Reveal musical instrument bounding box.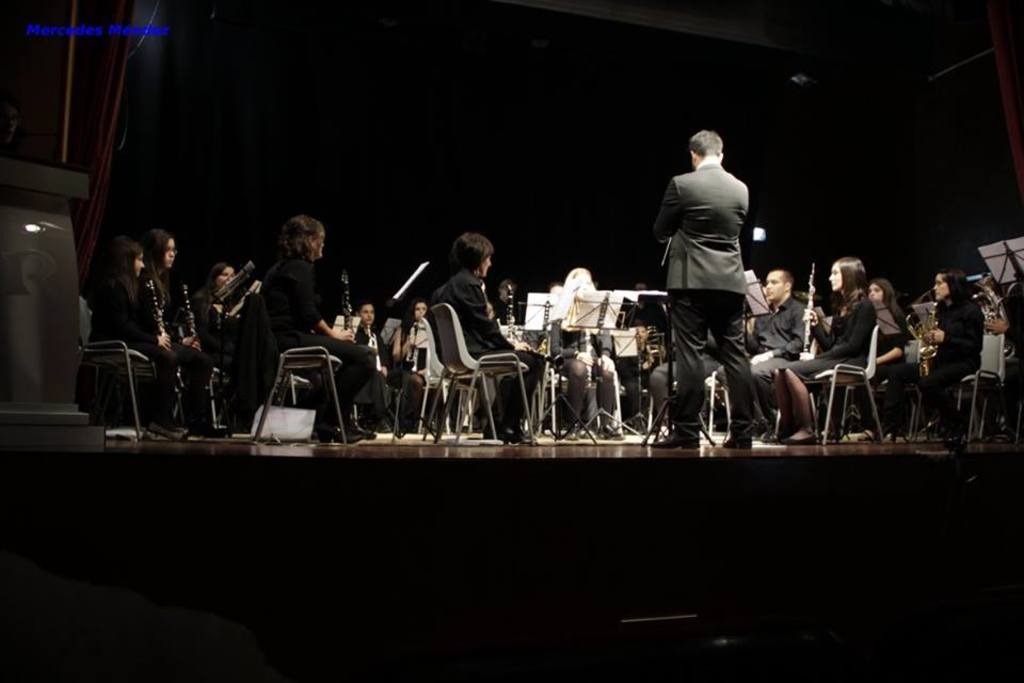
Revealed: (x1=969, y1=273, x2=1009, y2=332).
